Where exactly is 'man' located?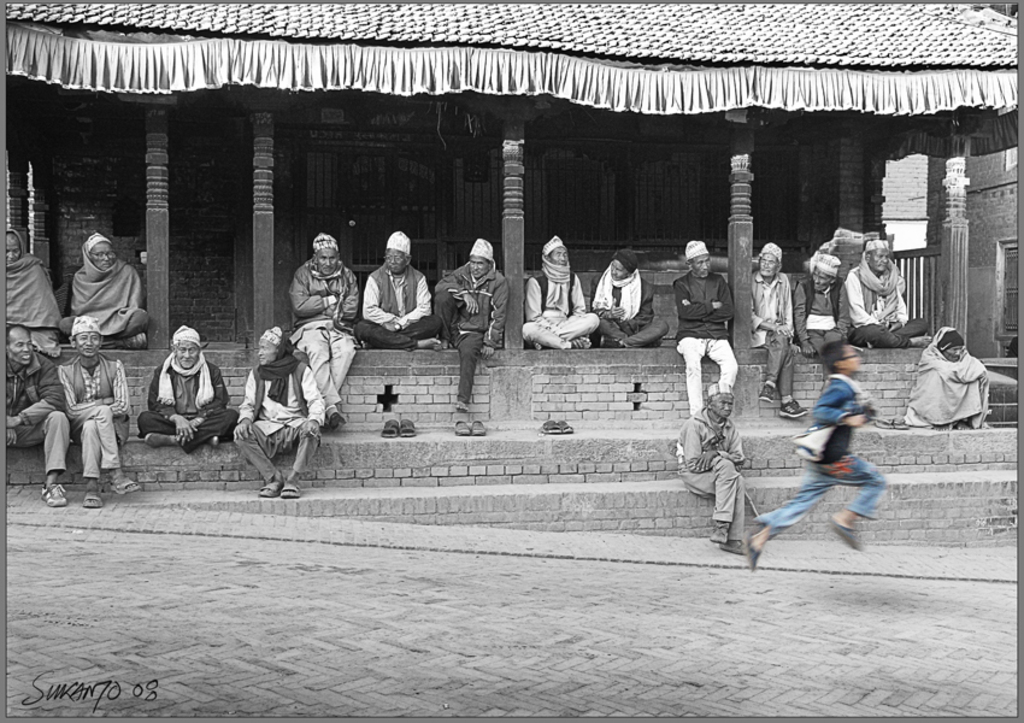
Its bounding box is Rect(7, 324, 71, 505).
